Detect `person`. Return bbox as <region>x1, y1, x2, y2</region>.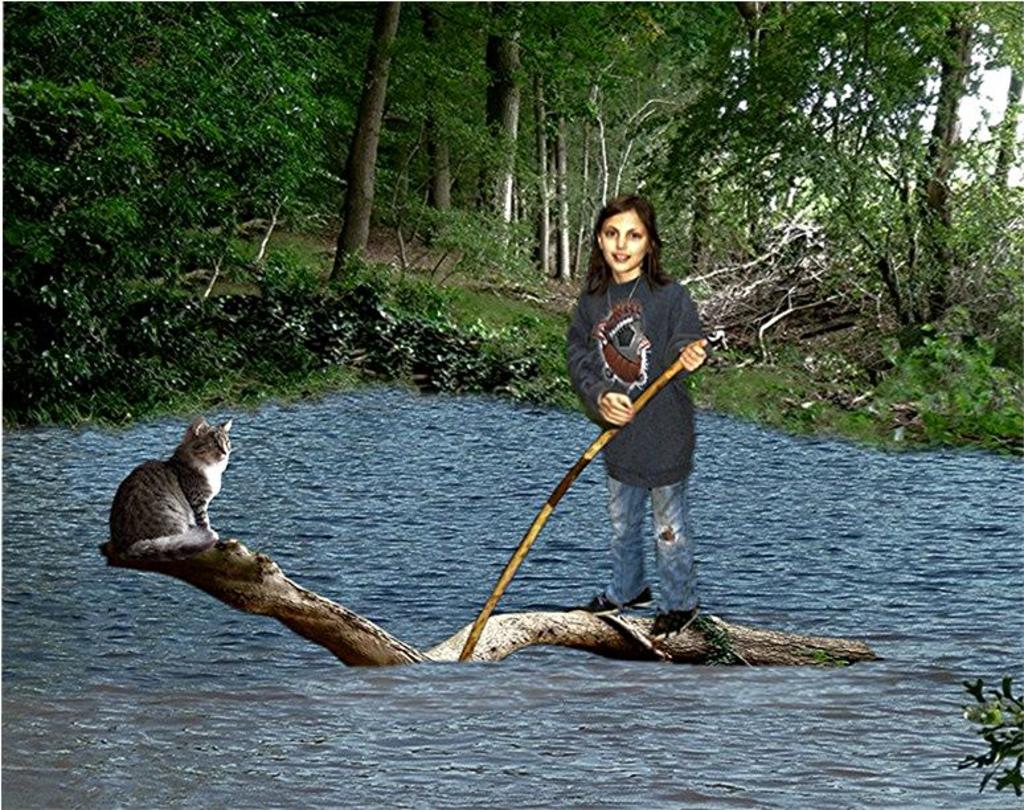
<region>561, 189, 708, 633</region>.
